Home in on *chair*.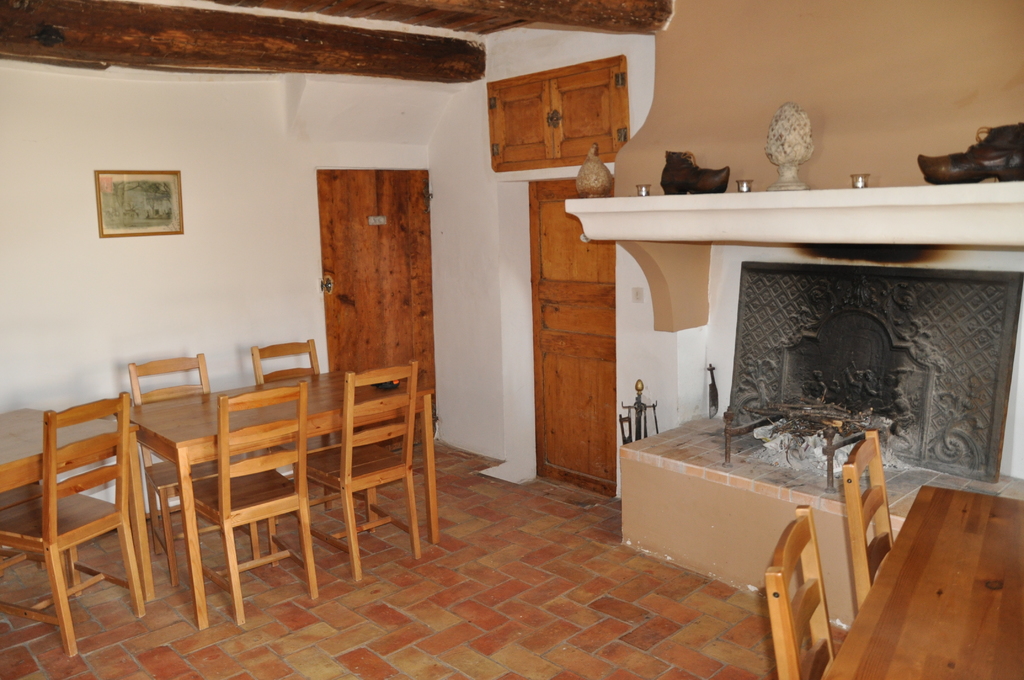
Homed in at 0, 393, 147, 654.
